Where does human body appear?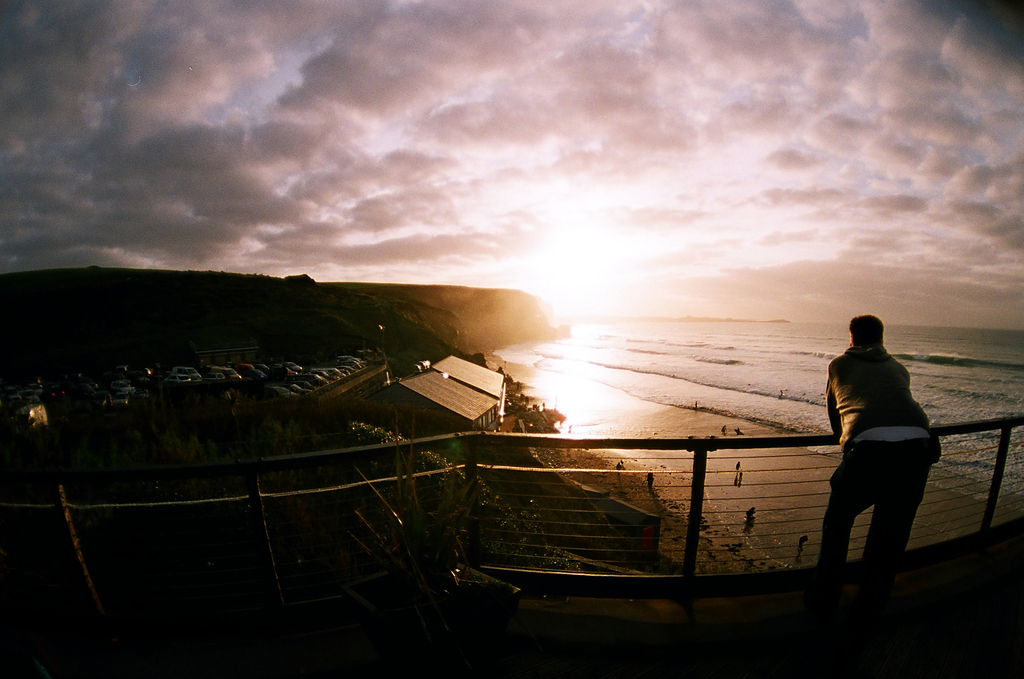
Appears at (left=838, top=288, right=949, bottom=601).
